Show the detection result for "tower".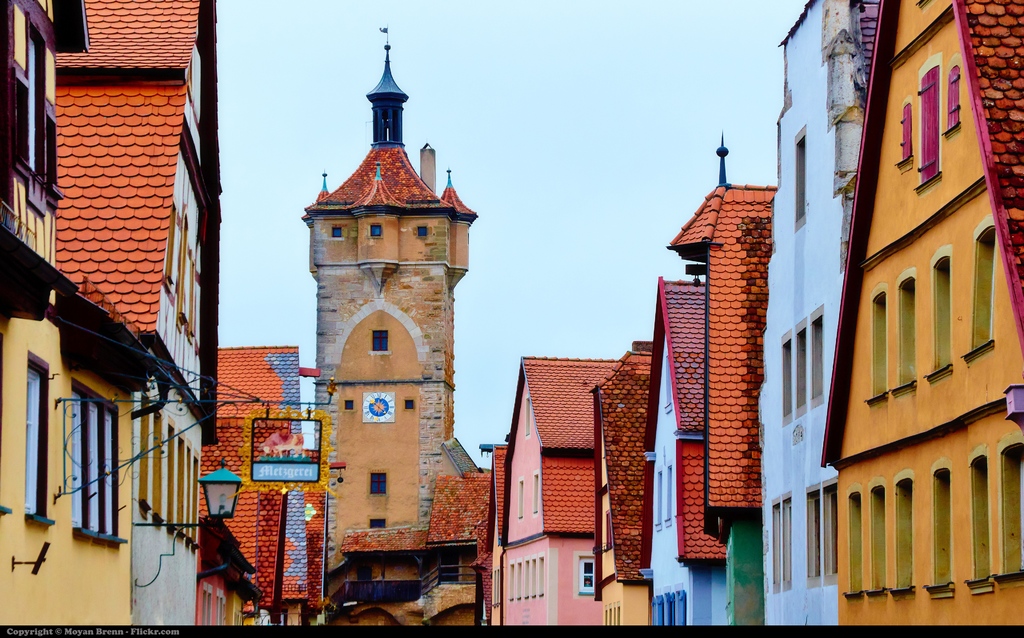
locate(300, 123, 447, 550).
